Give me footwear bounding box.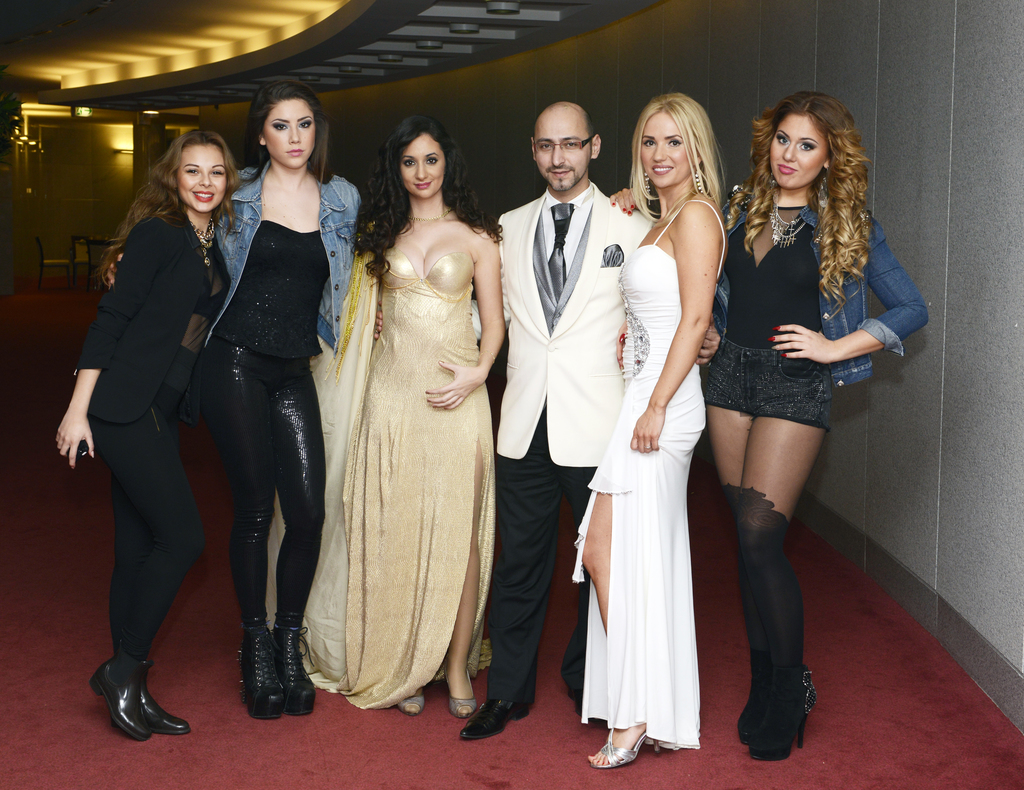
box(565, 690, 598, 721).
